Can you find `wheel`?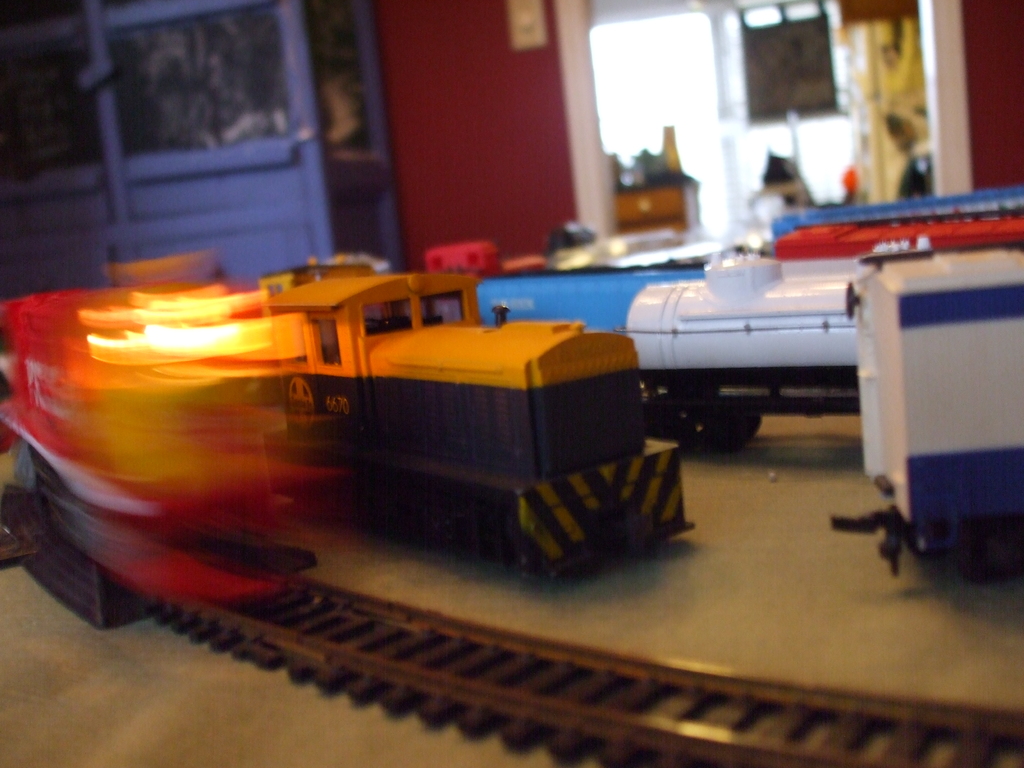
Yes, bounding box: crop(677, 404, 744, 454).
